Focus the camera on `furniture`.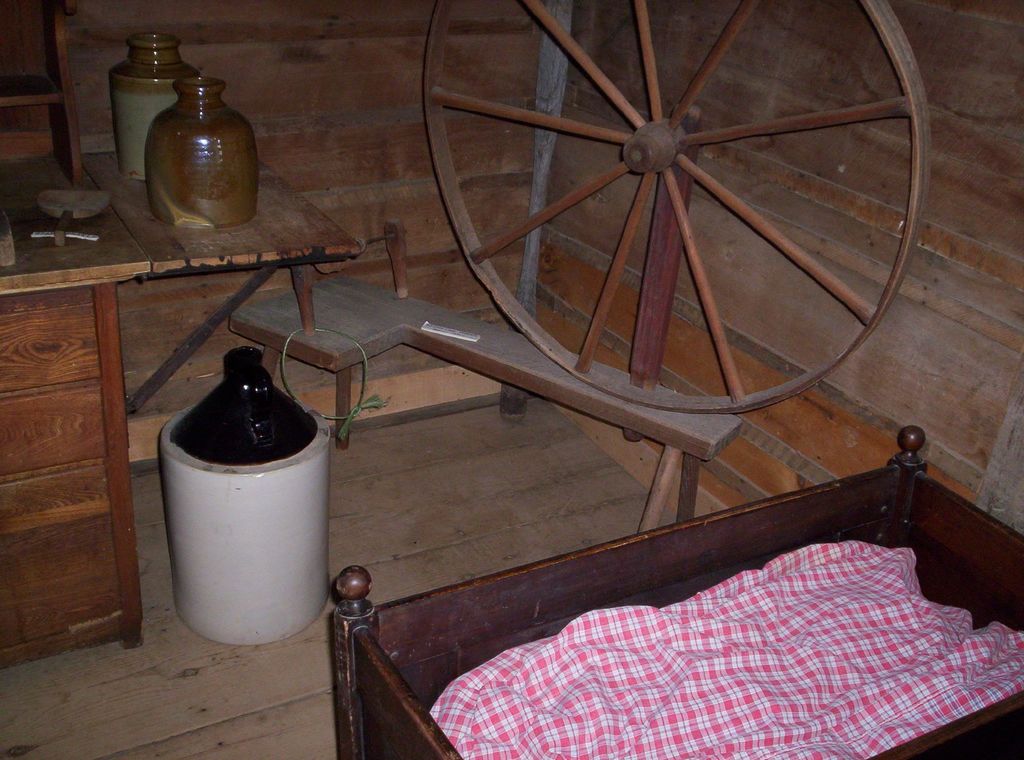
Focus region: box(0, 0, 744, 676).
